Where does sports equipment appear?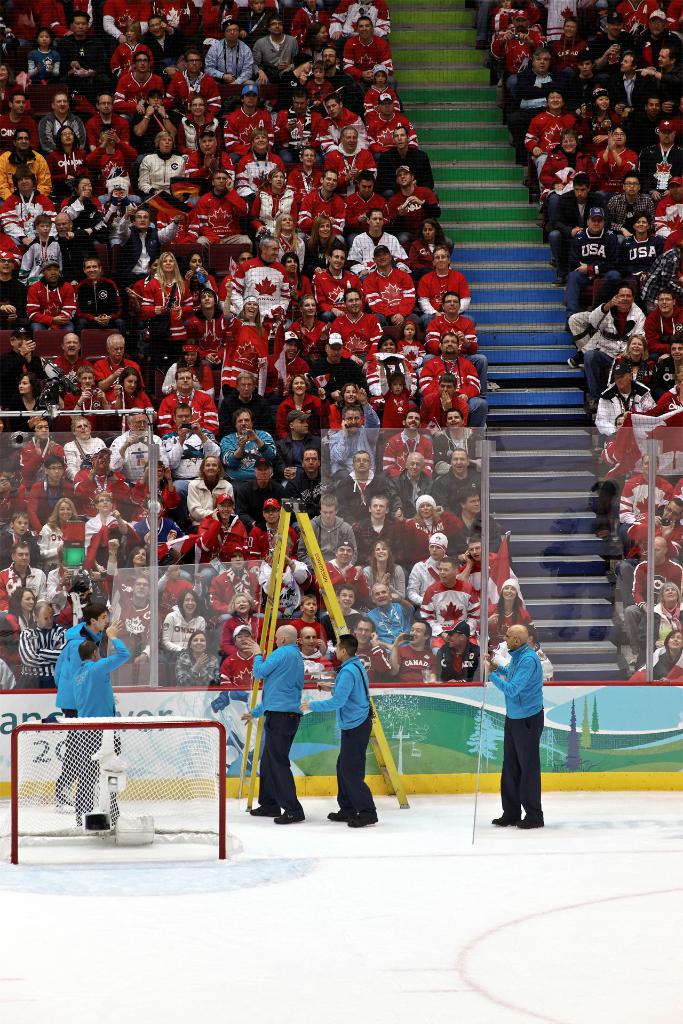
Appears at 6:714:226:868.
